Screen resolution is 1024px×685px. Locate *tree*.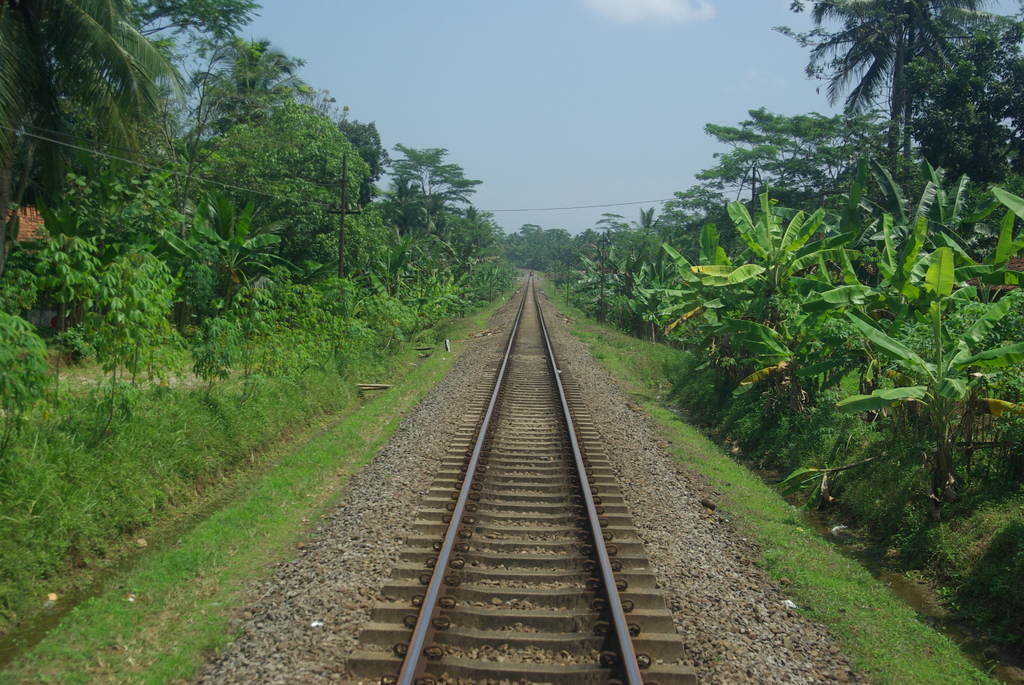
(x1=0, y1=0, x2=188, y2=213).
